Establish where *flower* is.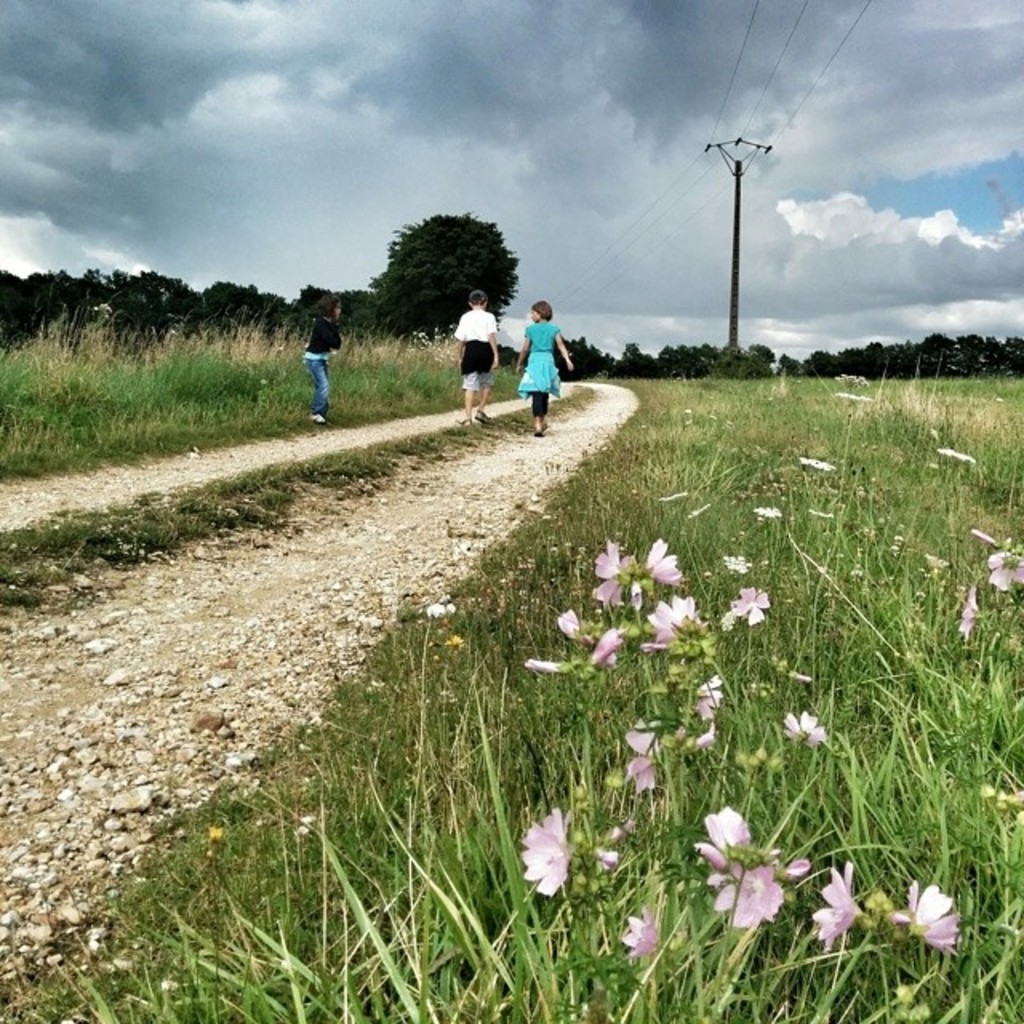
Established at box=[798, 456, 837, 480].
